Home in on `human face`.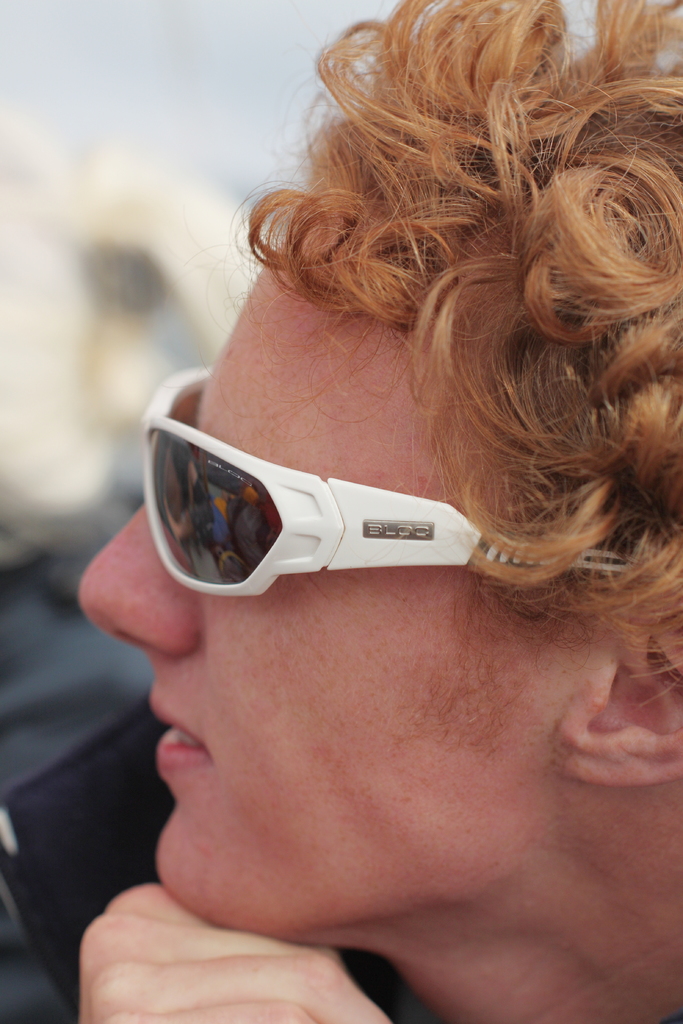
Homed in at x1=71 y1=253 x2=568 y2=937.
